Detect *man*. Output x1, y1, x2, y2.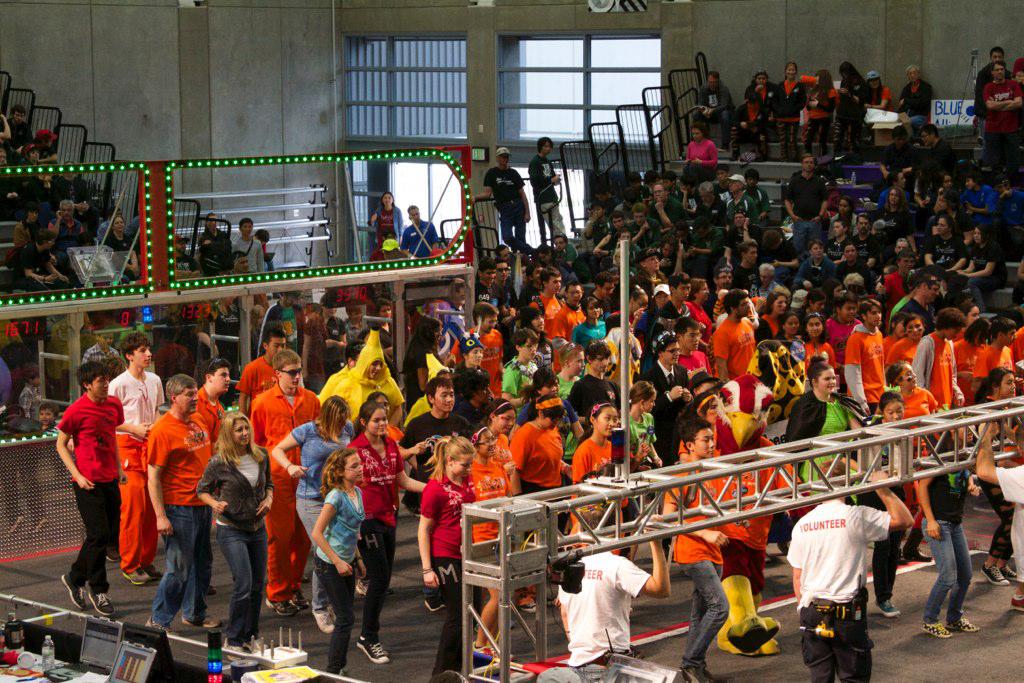
714, 291, 753, 384.
